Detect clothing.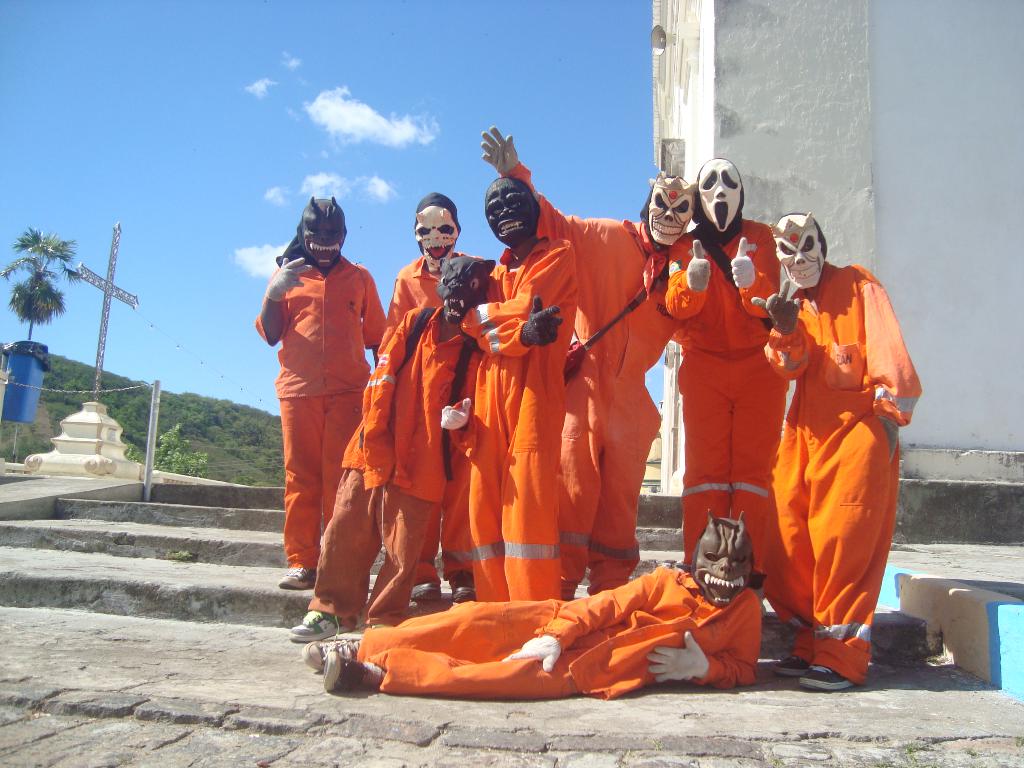
Detected at bbox(357, 561, 763, 694).
